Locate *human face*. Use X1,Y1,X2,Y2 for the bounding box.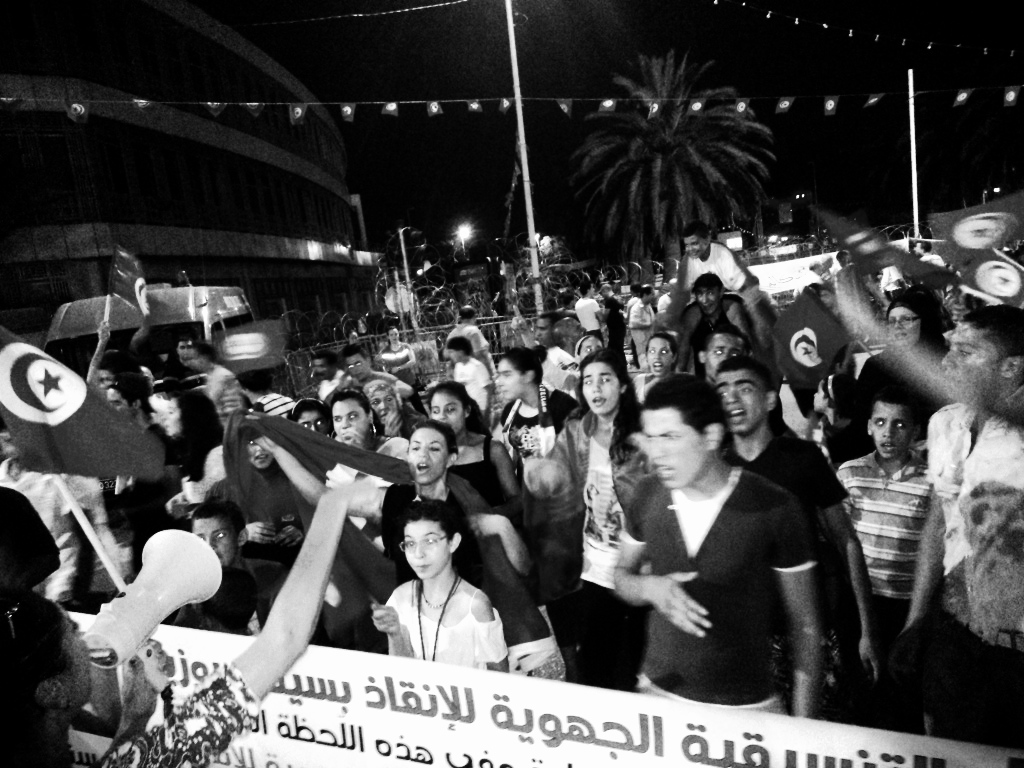
494,359,524,396.
